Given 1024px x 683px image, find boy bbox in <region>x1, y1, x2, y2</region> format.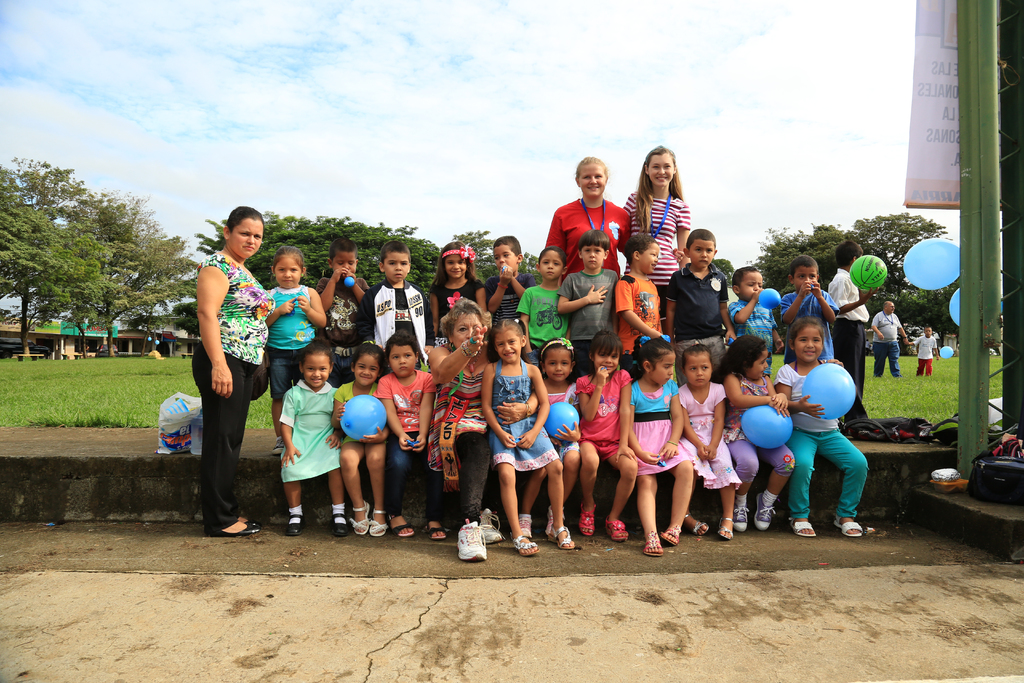
<region>779, 254, 841, 358</region>.
